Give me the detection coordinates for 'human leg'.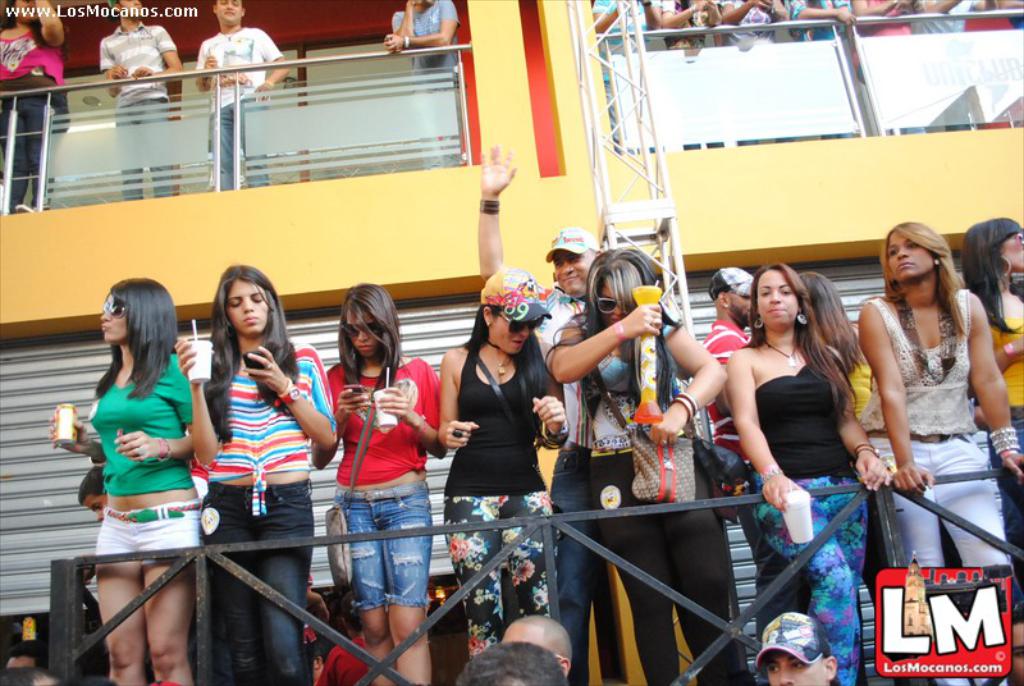
box(591, 457, 681, 685).
